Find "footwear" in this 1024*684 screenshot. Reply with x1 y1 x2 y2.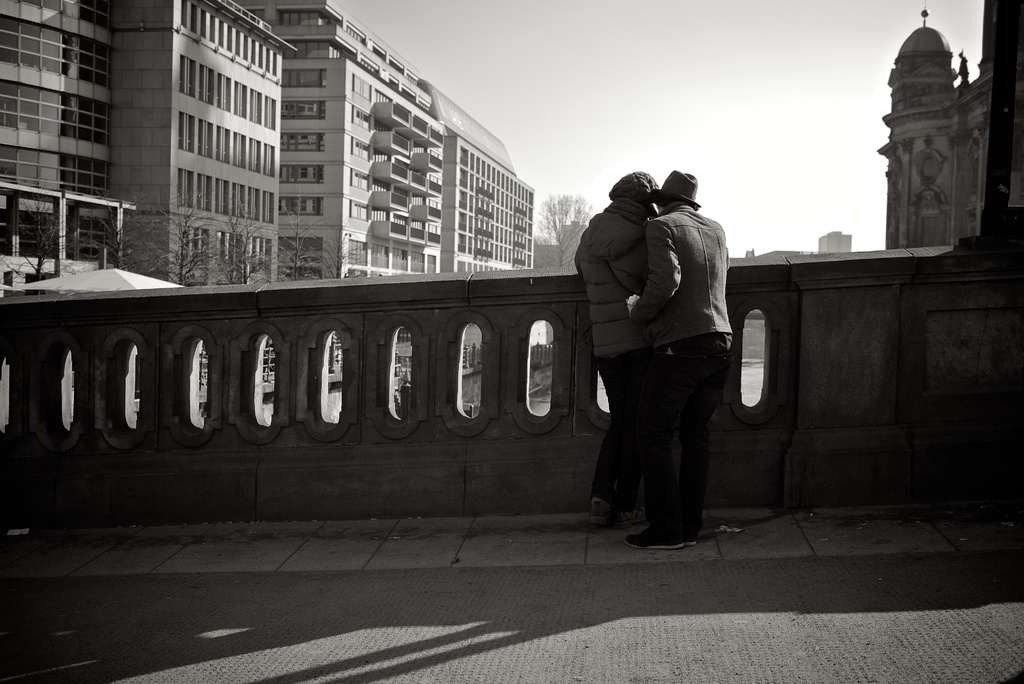
686 533 696 548.
